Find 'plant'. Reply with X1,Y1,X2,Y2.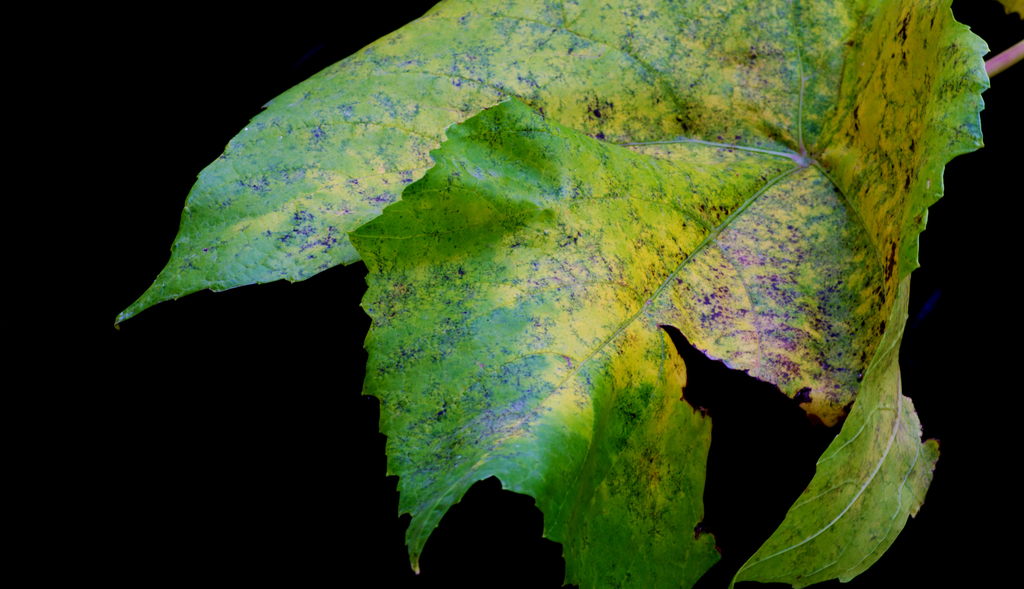
86,4,880,537.
